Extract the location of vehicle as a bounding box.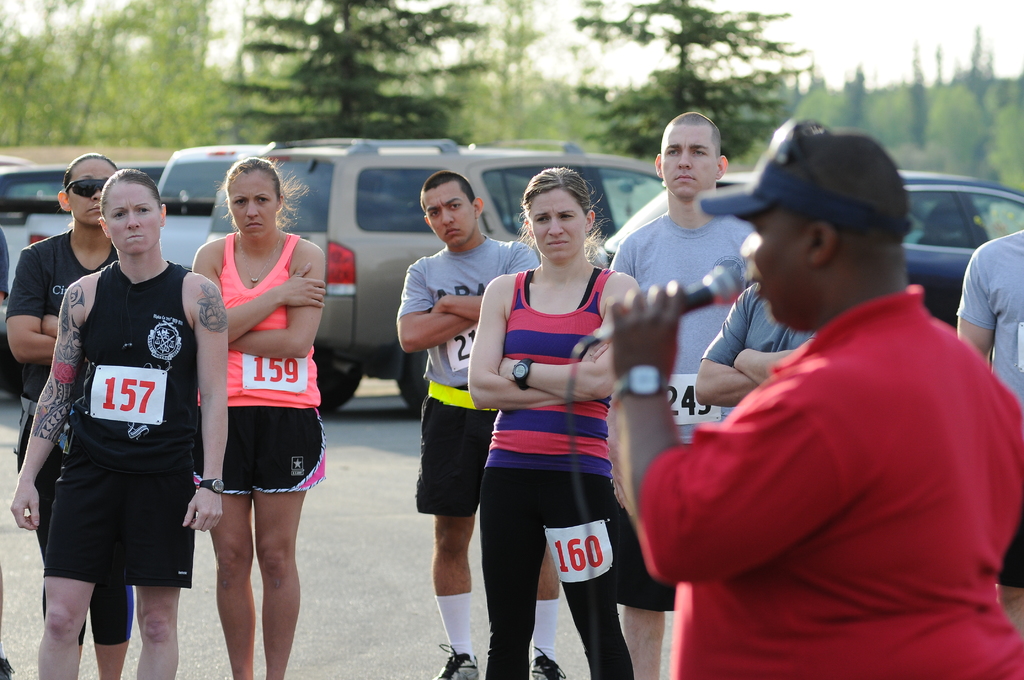
[0,163,161,343].
